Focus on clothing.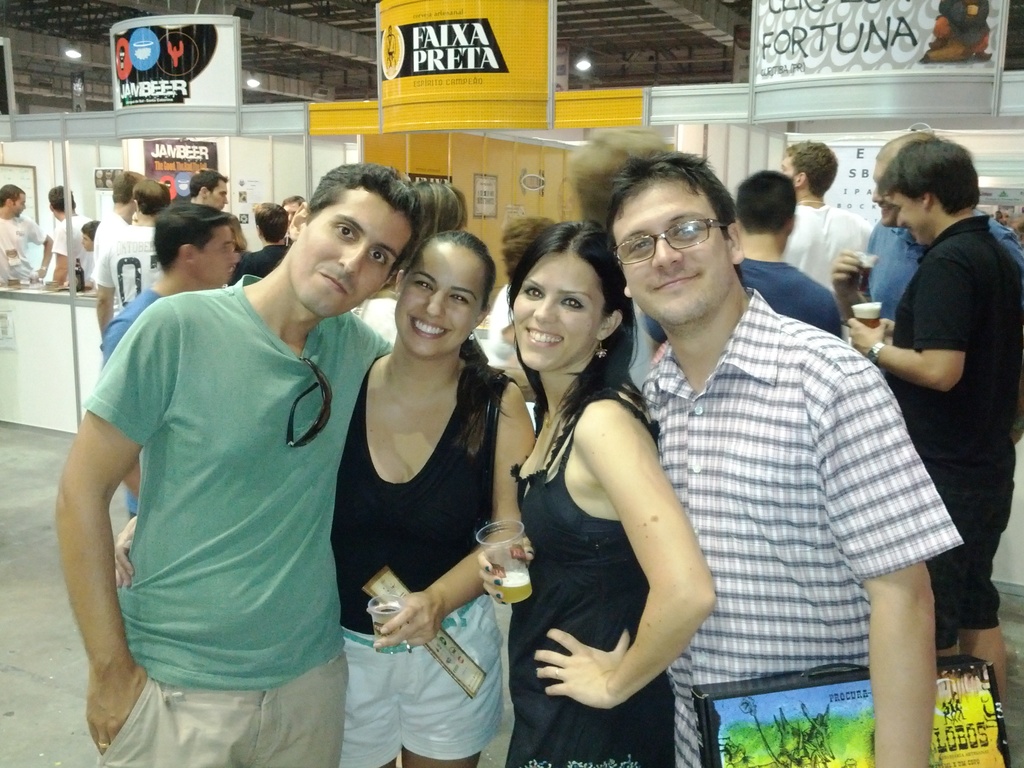
Focused at bbox=(783, 195, 877, 326).
